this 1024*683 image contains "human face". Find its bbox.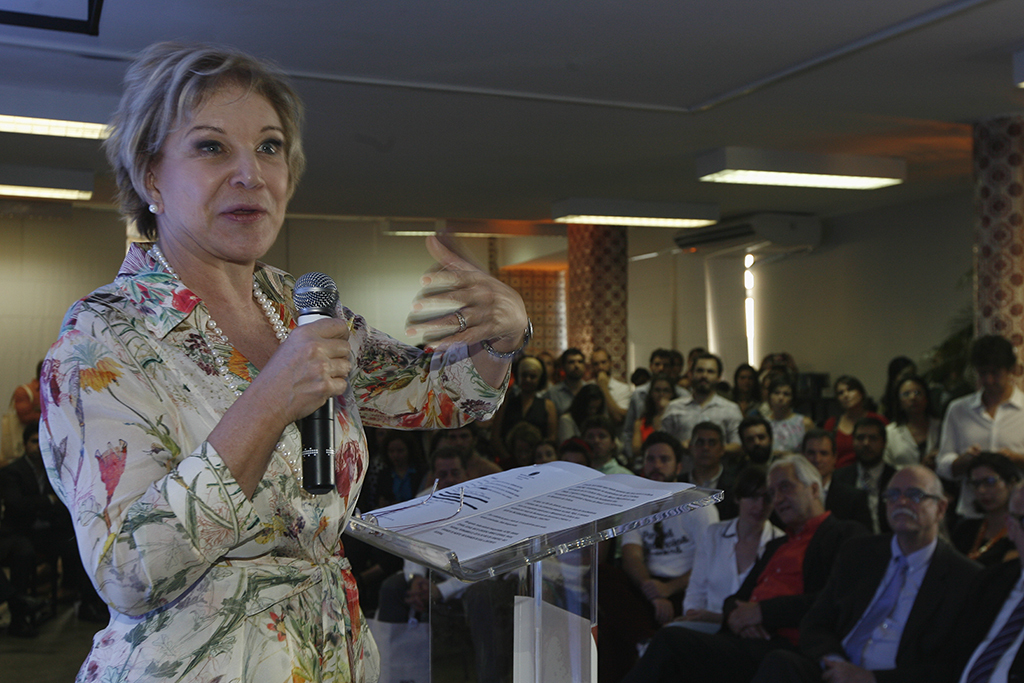
Rect(855, 421, 882, 463).
